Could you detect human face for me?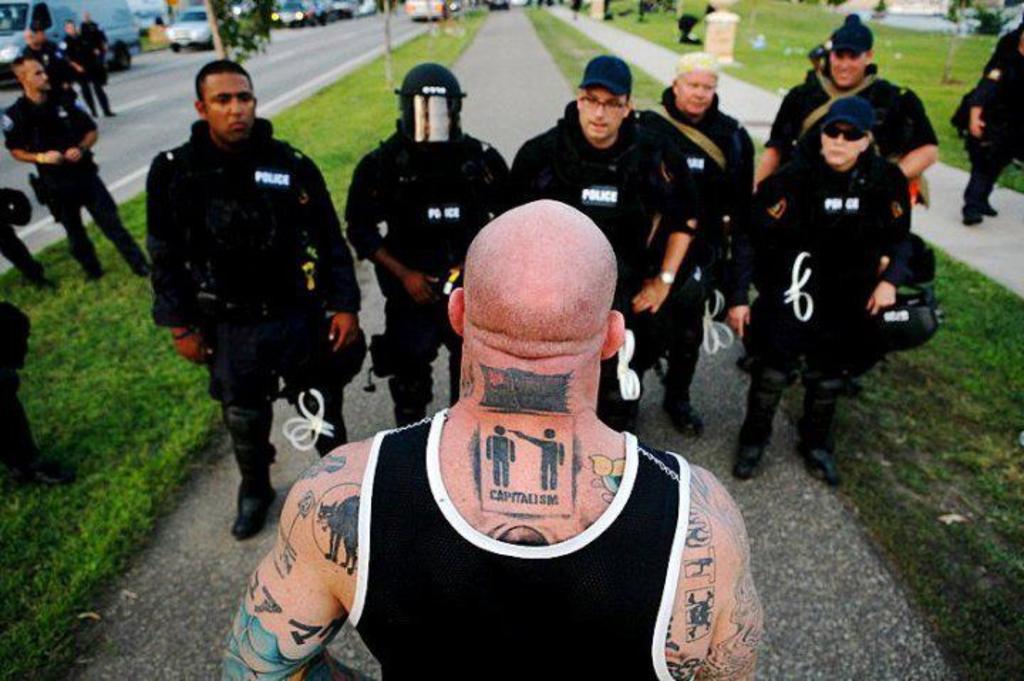
Detection result: 21 54 50 88.
